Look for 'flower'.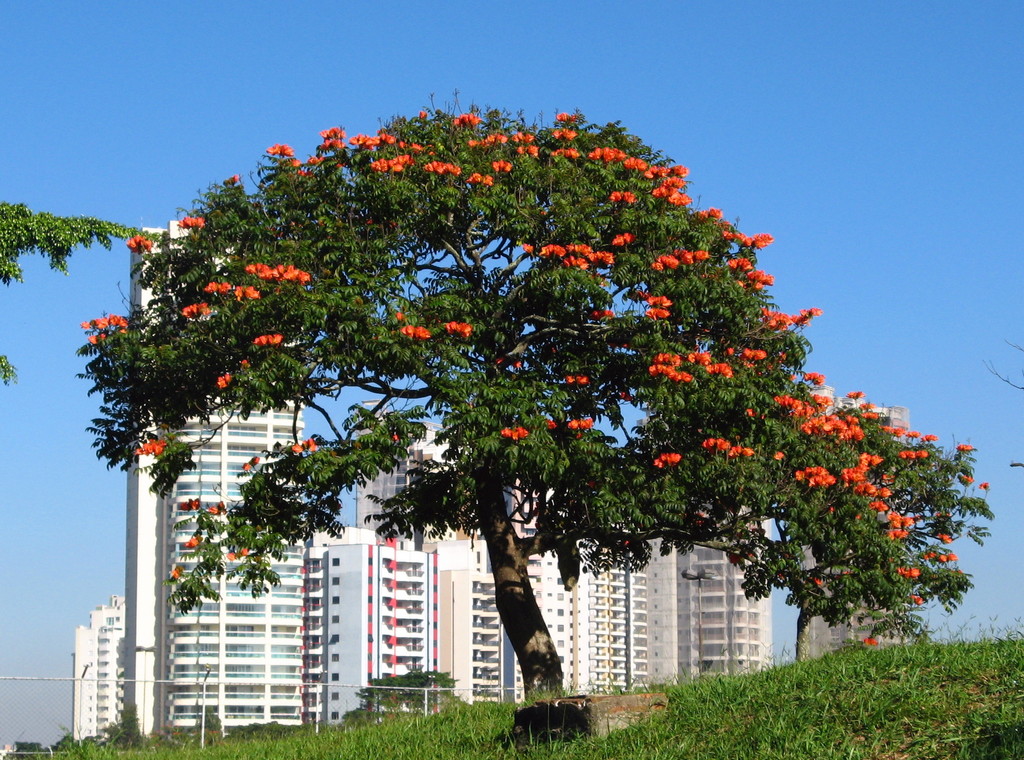
Found: box=[648, 348, 680, 363].
